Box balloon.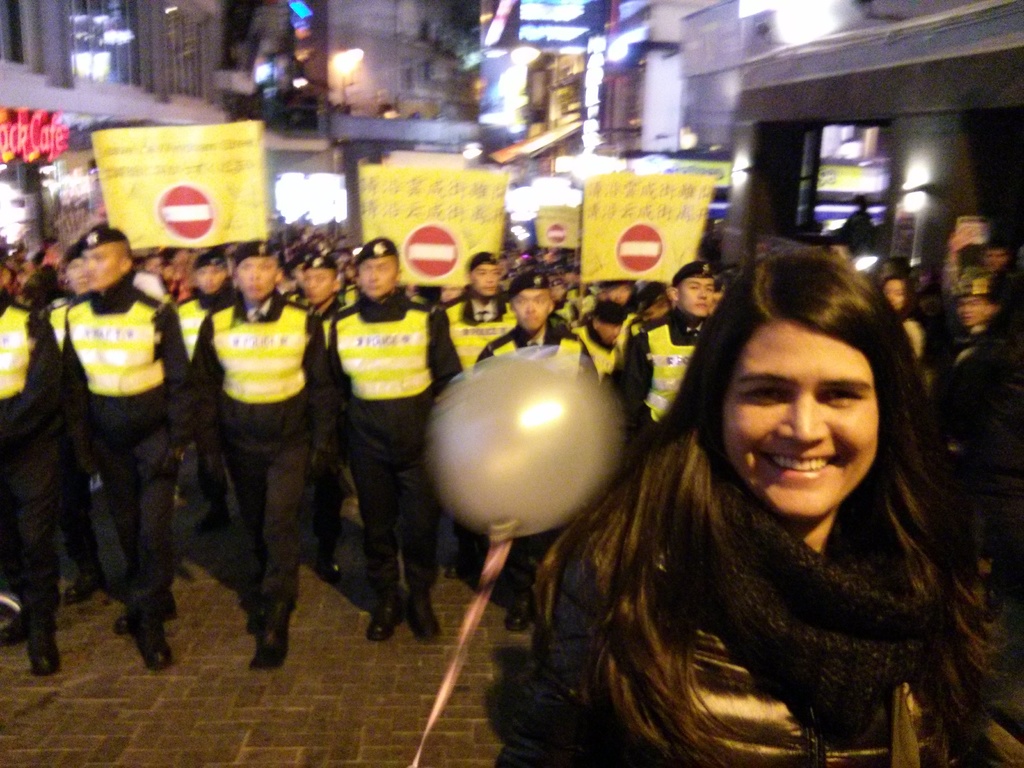
Rect(424, 358, 632, 541).
